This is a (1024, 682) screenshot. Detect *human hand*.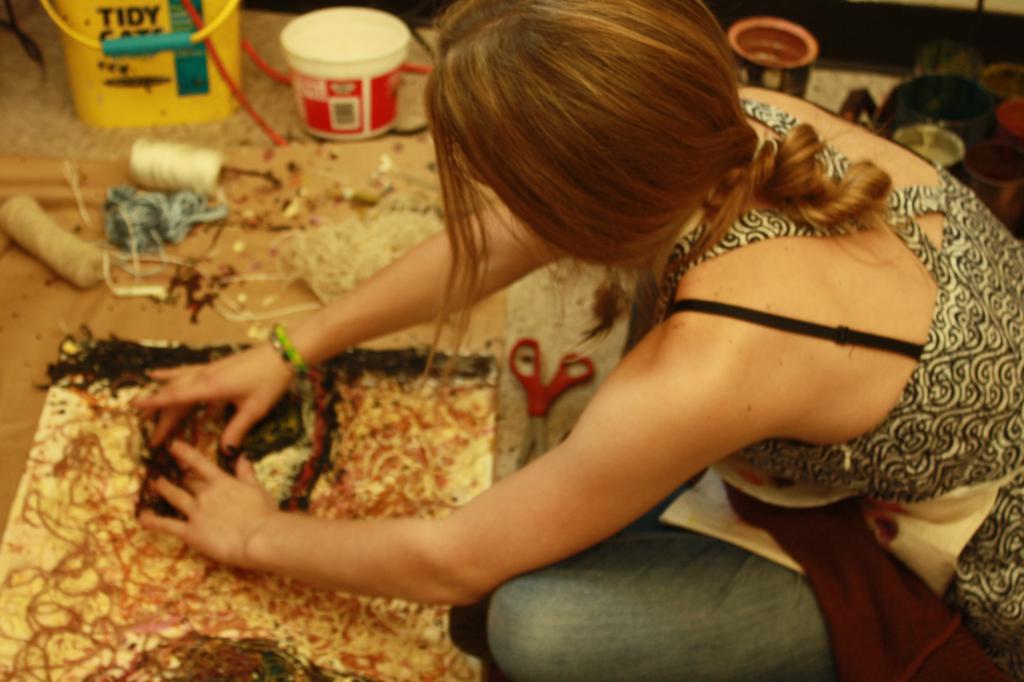
l=129, t=338, r=303, b=459.
